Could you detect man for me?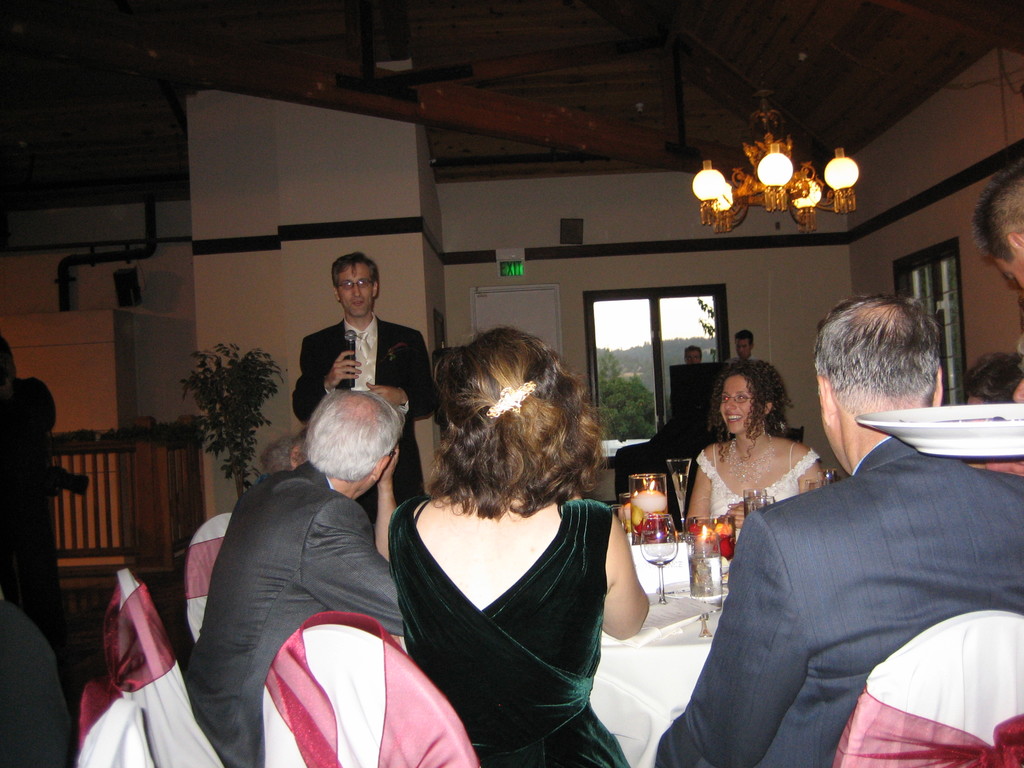
Detection result: [628,288,1000,767].
